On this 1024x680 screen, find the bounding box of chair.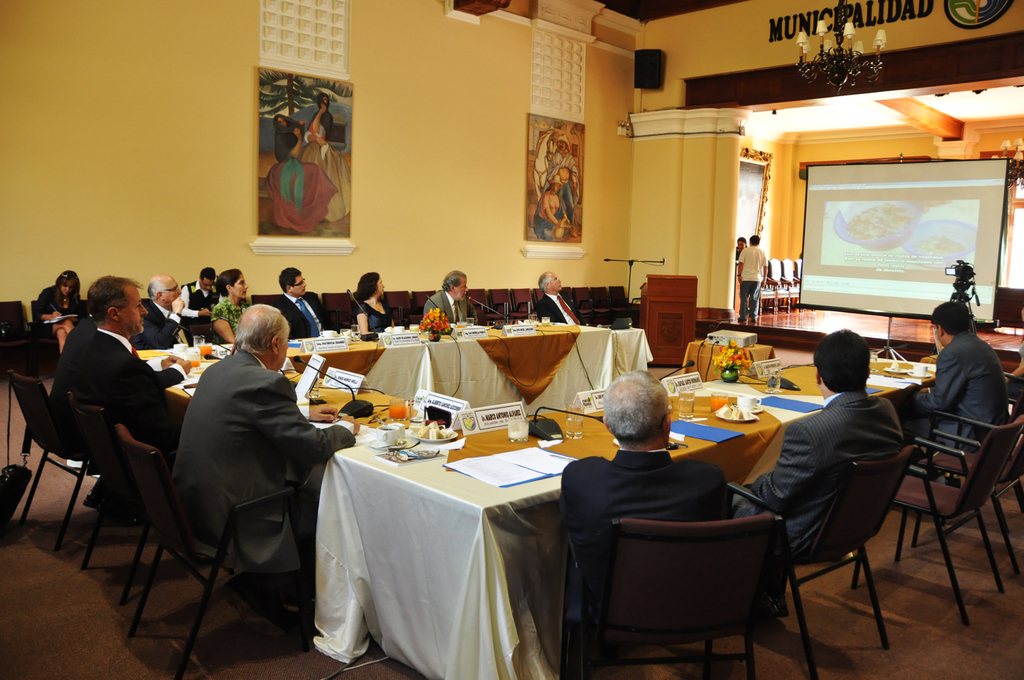
Bounding box: left=720, top=442, right=912, bottom=679.
